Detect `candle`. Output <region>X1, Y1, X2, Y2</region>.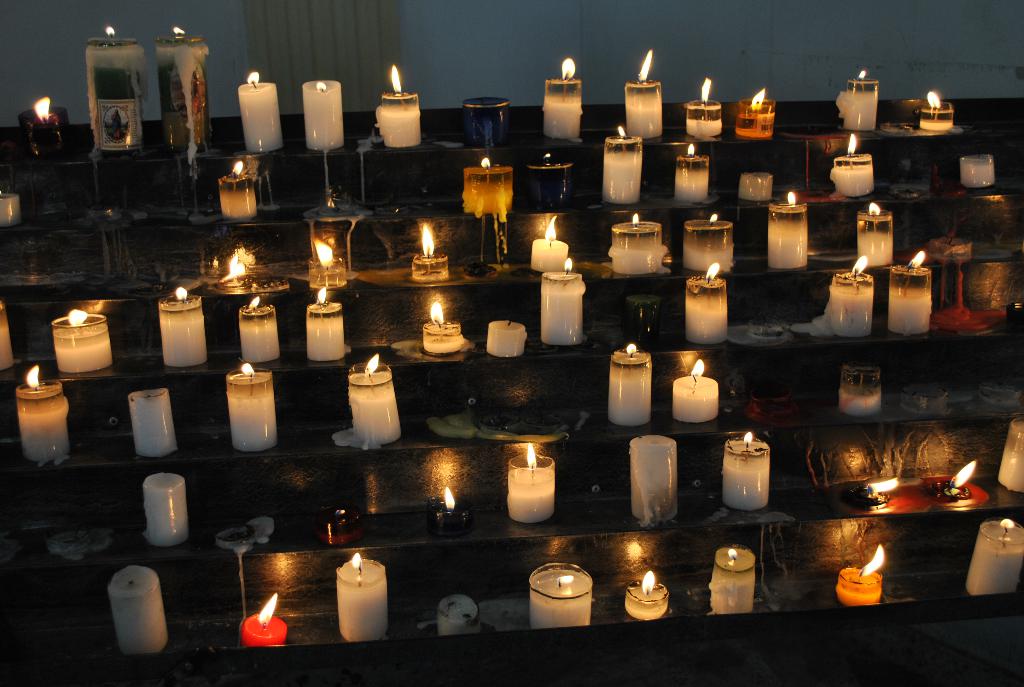
<region>769, 191, 806, 264</region>.
